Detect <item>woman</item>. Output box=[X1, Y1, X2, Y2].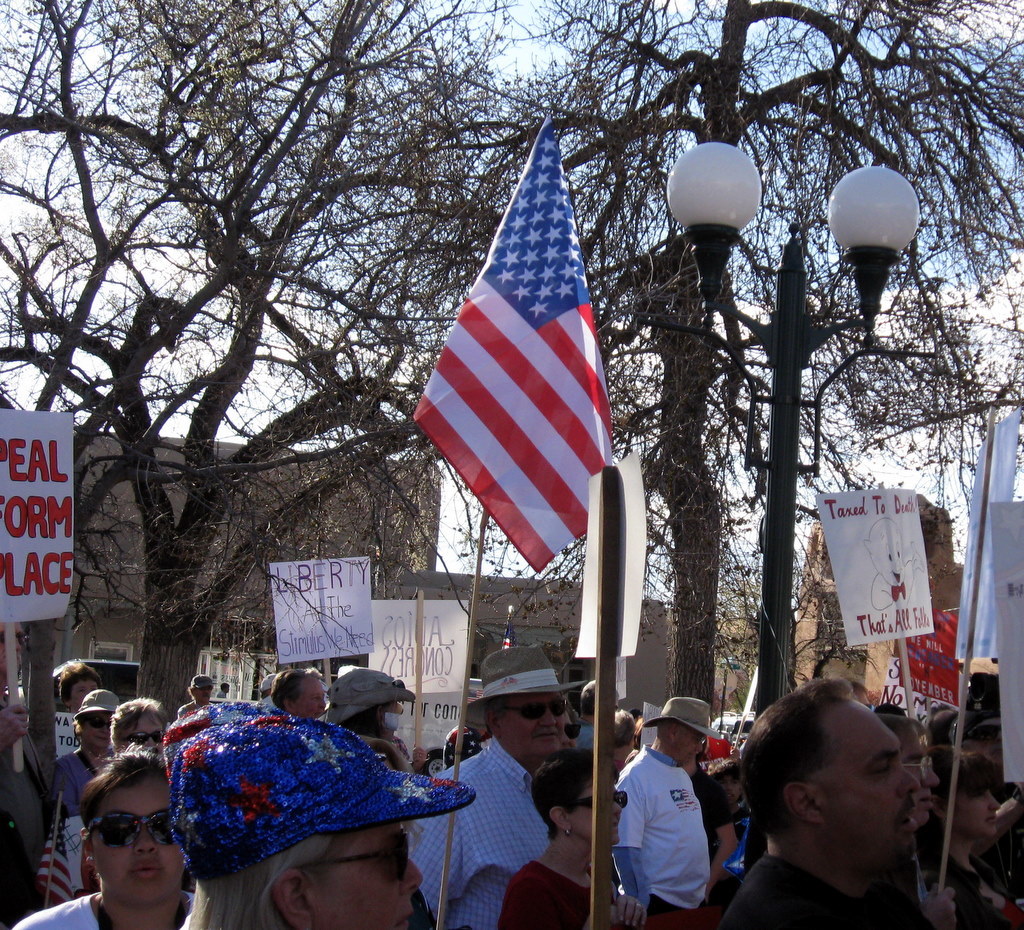
box=[50, 657, 95, 717].
